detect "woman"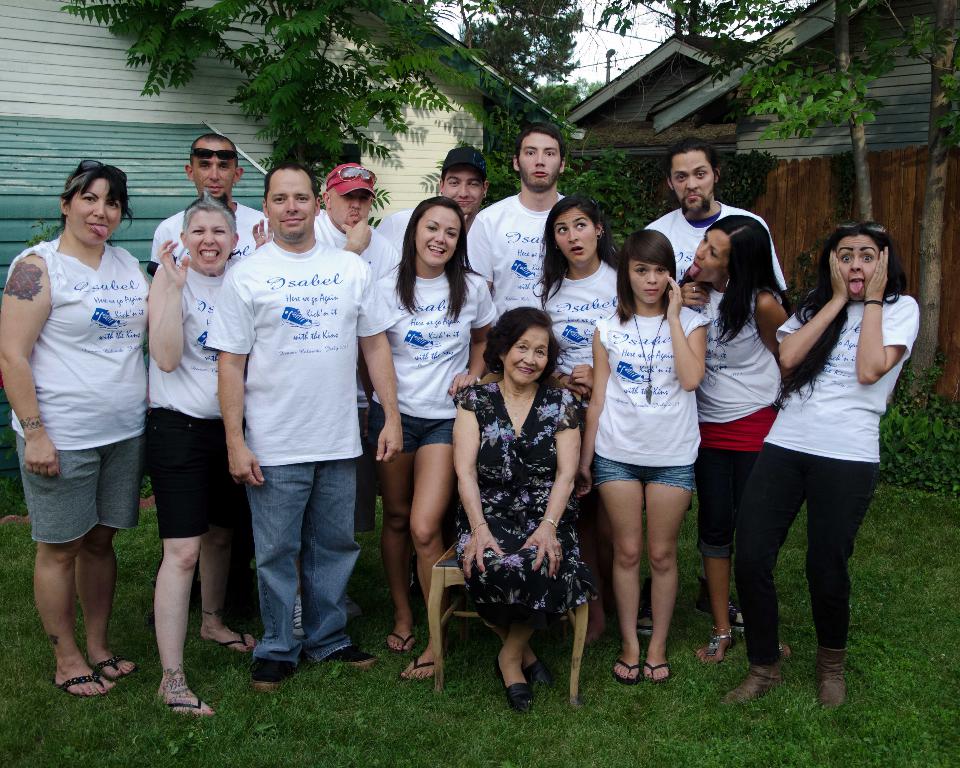
bbox=(356, 199, 500, 662)
